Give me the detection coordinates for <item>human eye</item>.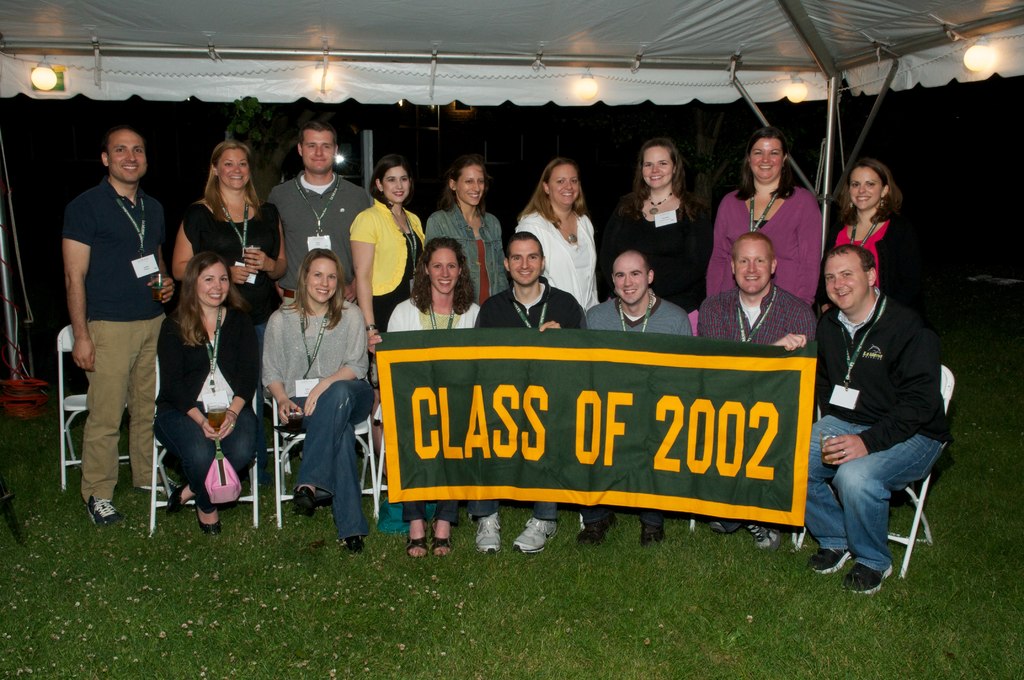
(114, 145, 127, 154).
